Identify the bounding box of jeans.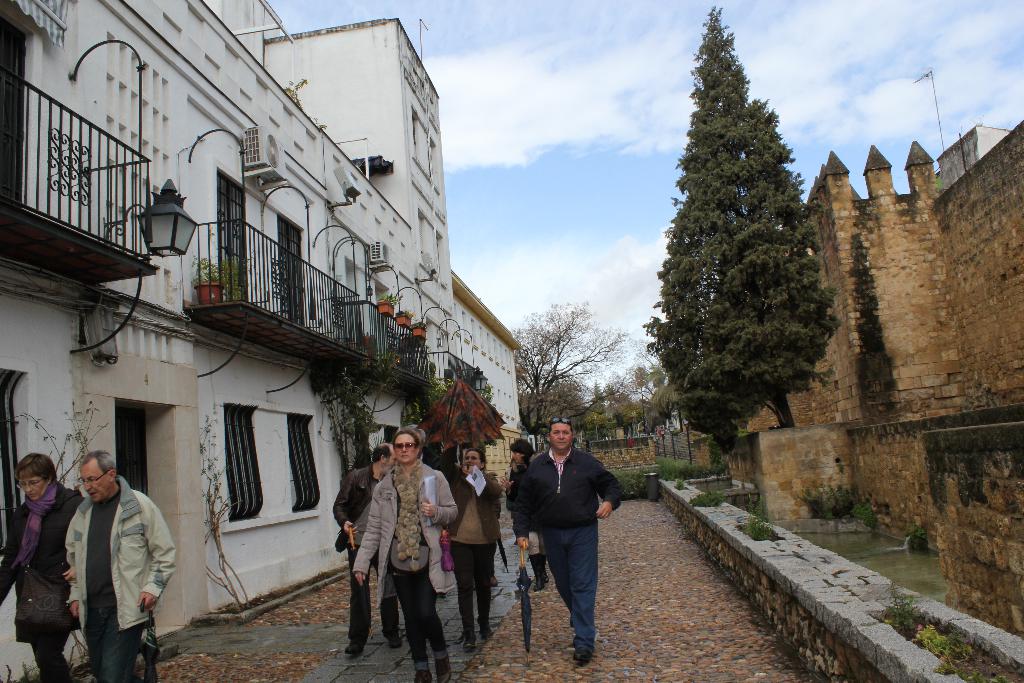
(x1=448, y1=541, x2=488, y2=641).
